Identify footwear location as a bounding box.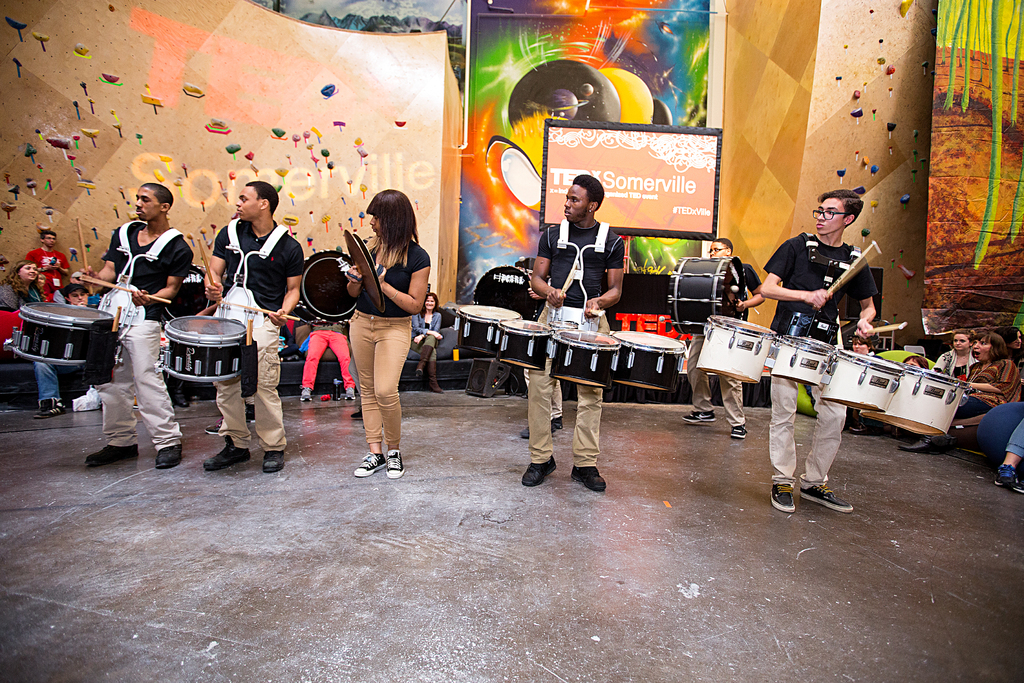
crop(353, 452, 387, 476).
